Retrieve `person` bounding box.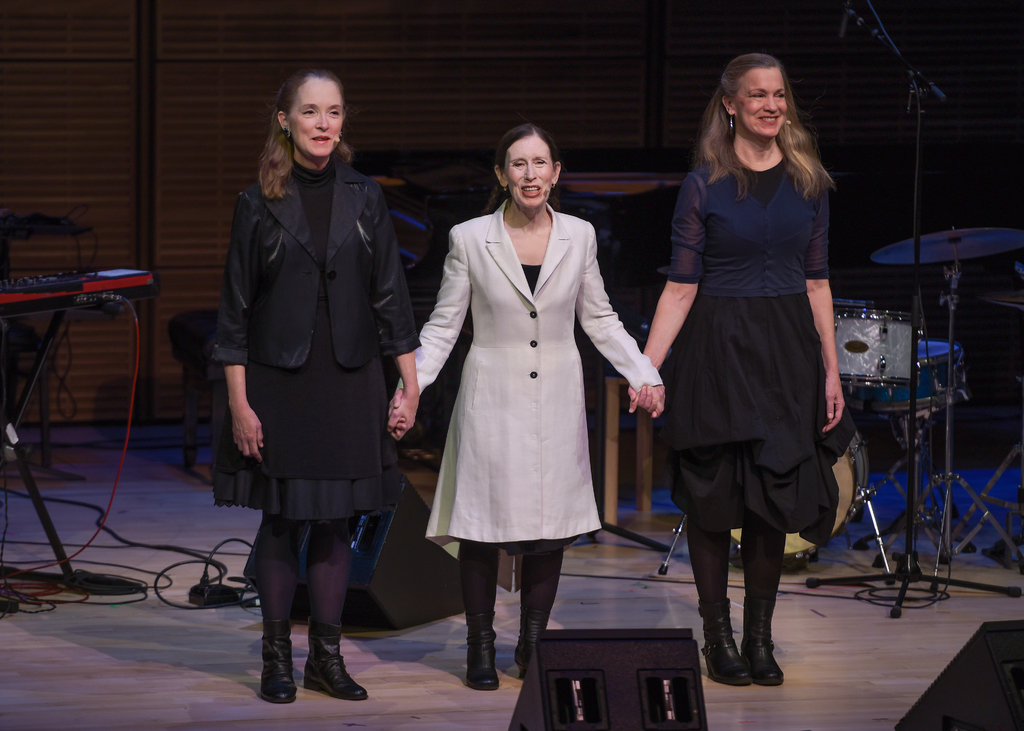
Bounding box: crop(625, 57, 846, 684).
